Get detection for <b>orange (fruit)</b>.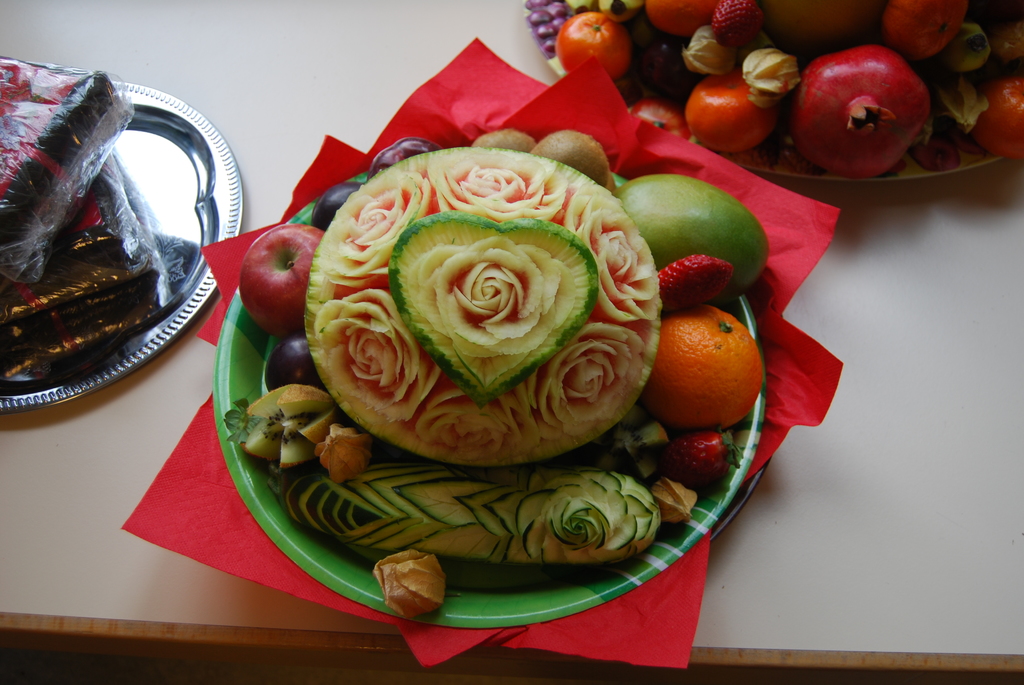
Detection: [687, 72, 775, 148].
